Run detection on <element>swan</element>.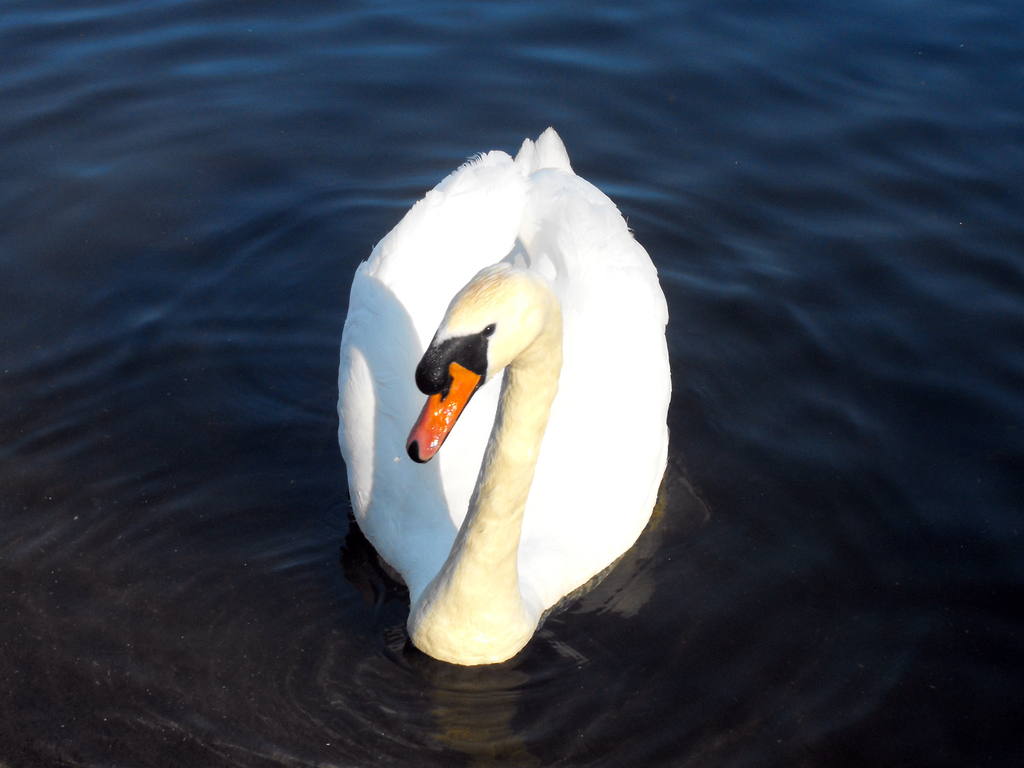
Result: x1=325 y1=123 x2=678 y2=671.
